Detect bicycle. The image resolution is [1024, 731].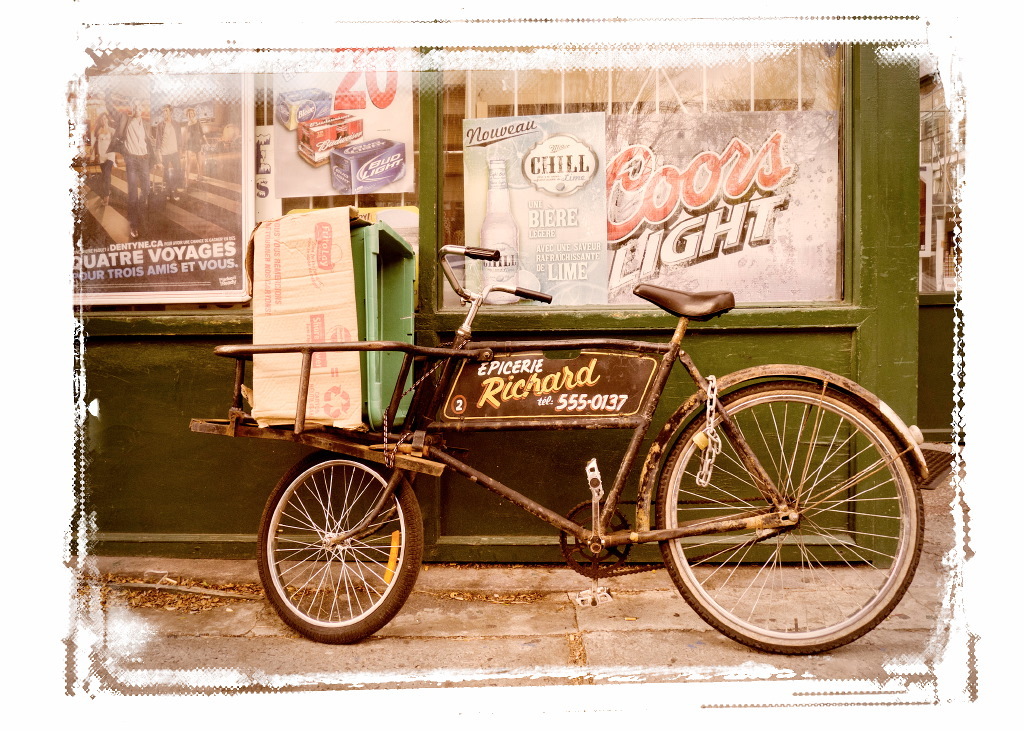
263, 237, 929, 641.
